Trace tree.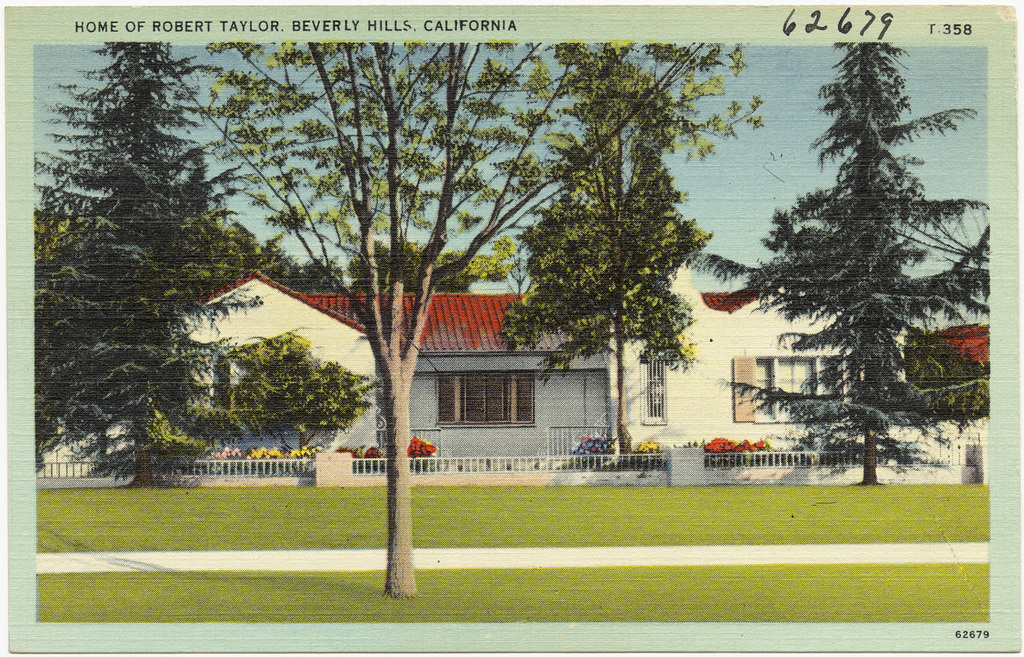
Traced to box=[494, 104, 706, 466].
